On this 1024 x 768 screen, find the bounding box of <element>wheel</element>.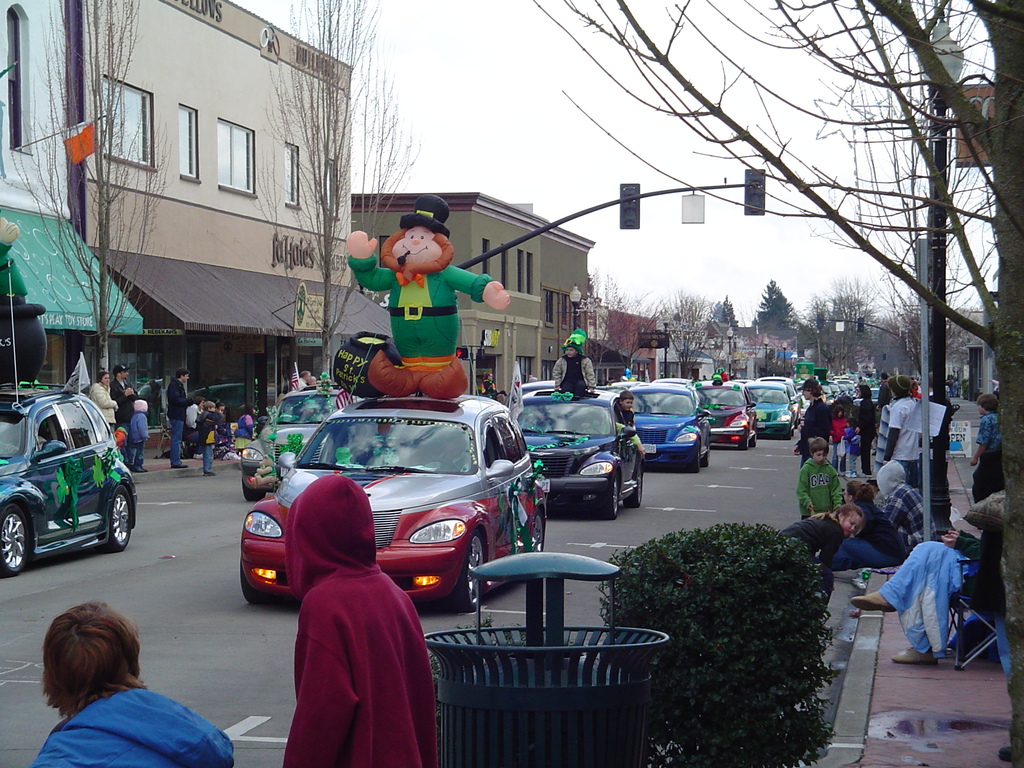
Bounding box: BBox(530, 508, 545, 552).
